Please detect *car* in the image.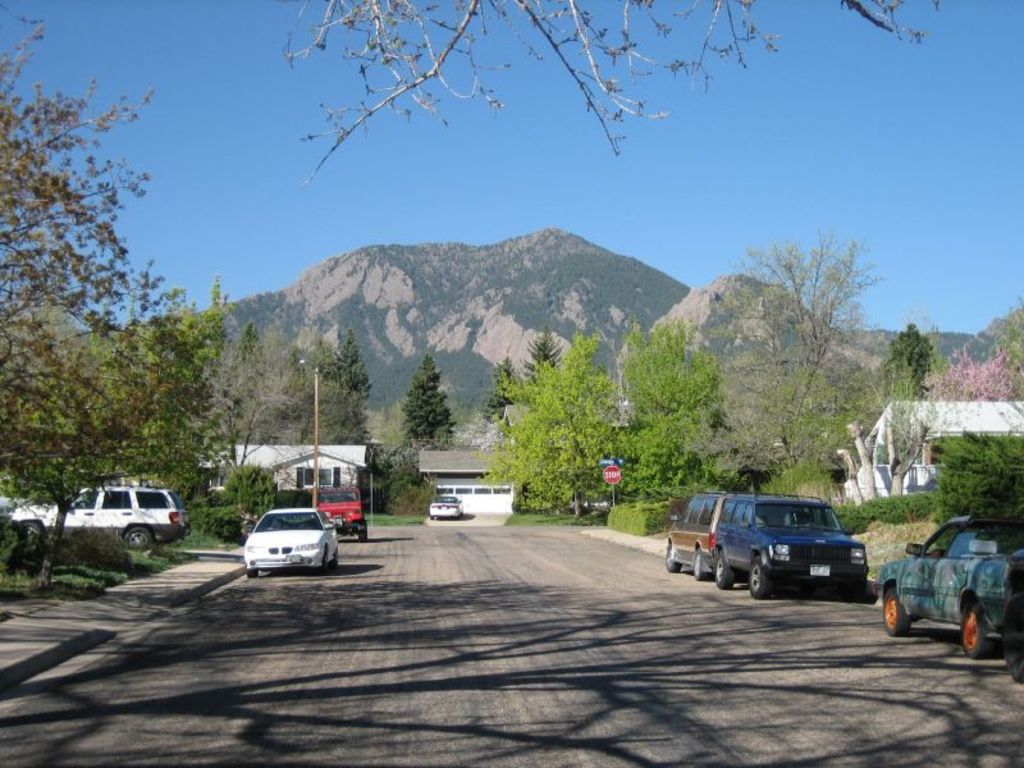
(x1=221, y1=503, x2=338, y2=579).
